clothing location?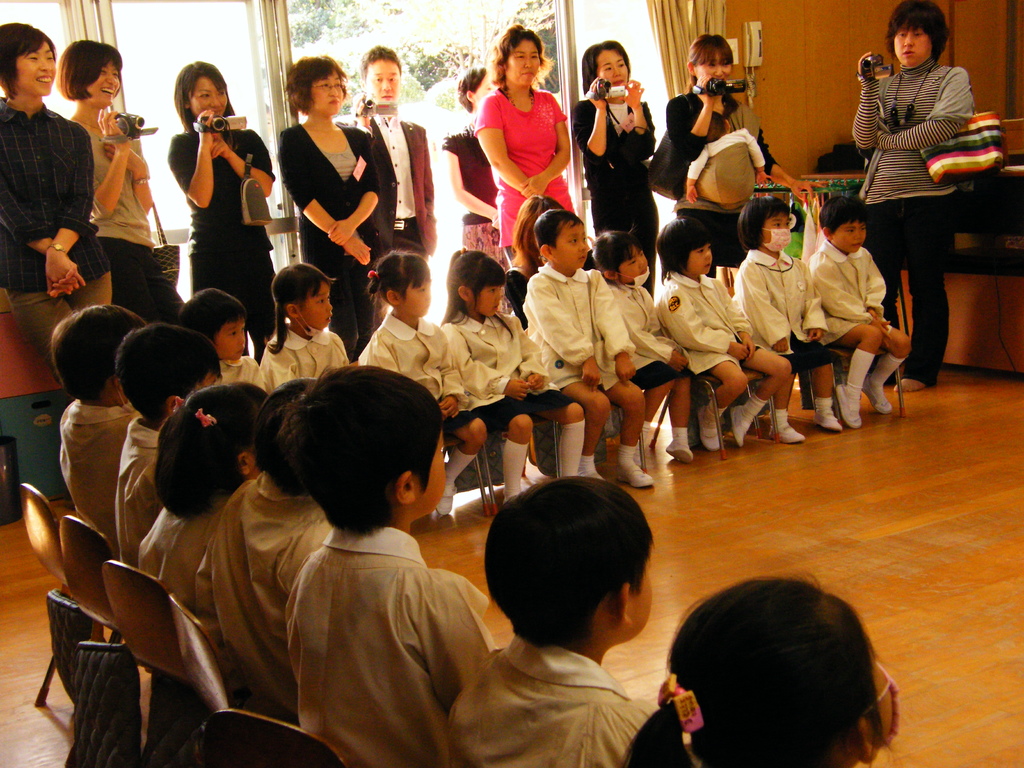
bbox=(64, 113, 188, 333)
